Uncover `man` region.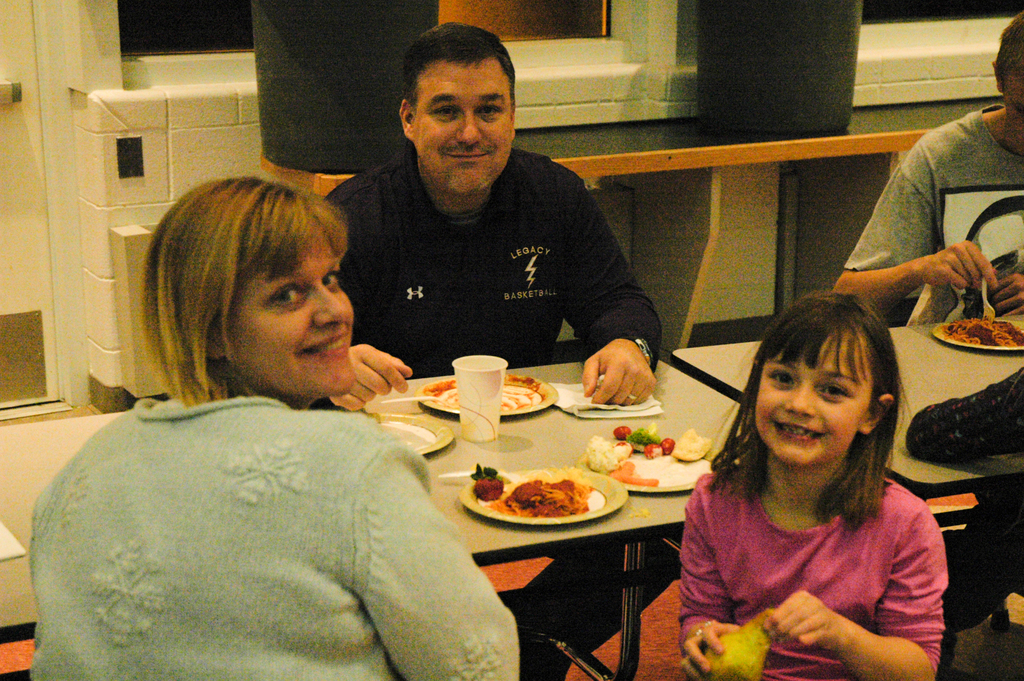
Uncovered: <box>801,15,1023,680</box>.
